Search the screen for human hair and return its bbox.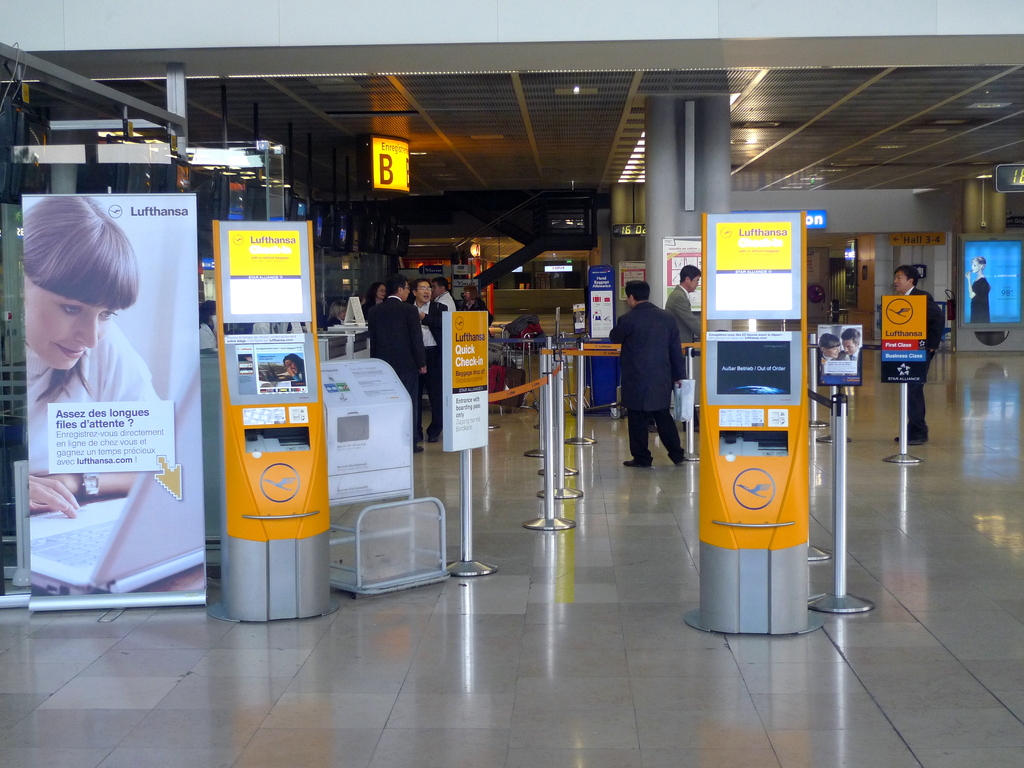
Found: locate(387, 273, 410, 296).
